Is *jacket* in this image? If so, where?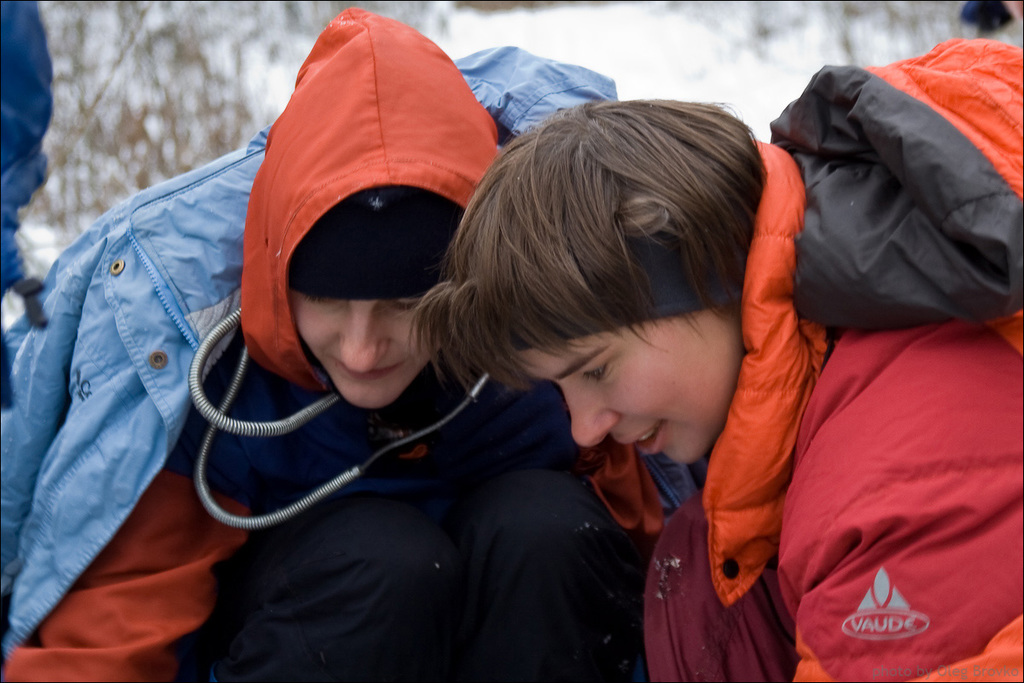
Yes, at BBox(703, 32, 1023, 682).
